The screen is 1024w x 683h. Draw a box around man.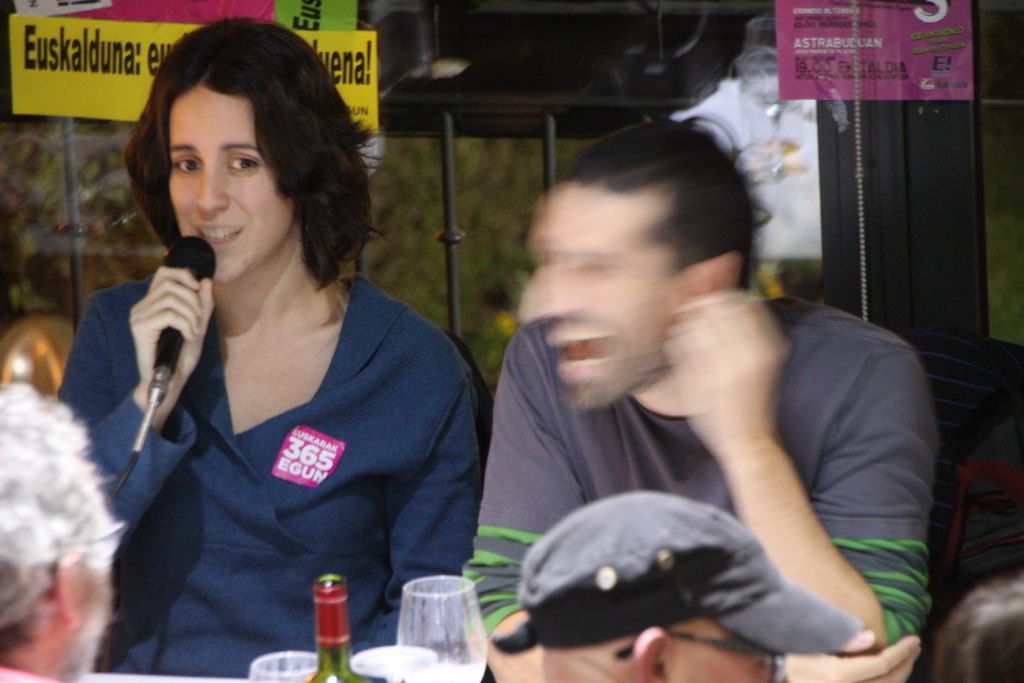
<box>460,103,941,661</box>.
